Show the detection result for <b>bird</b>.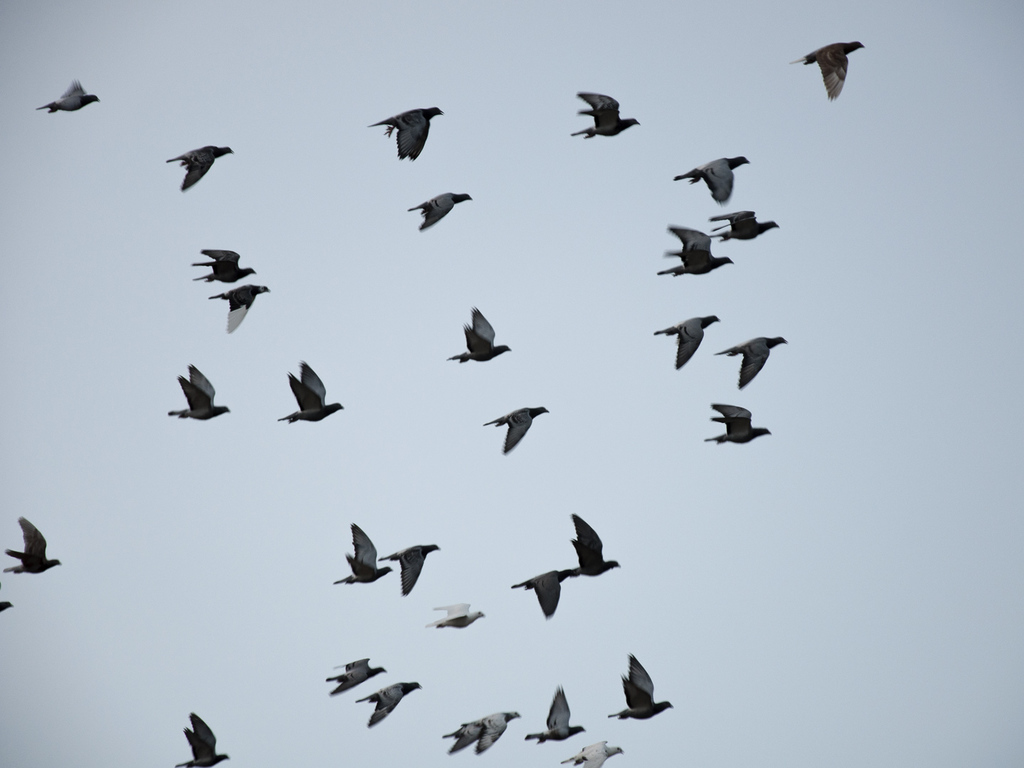
791,26,878,99.
